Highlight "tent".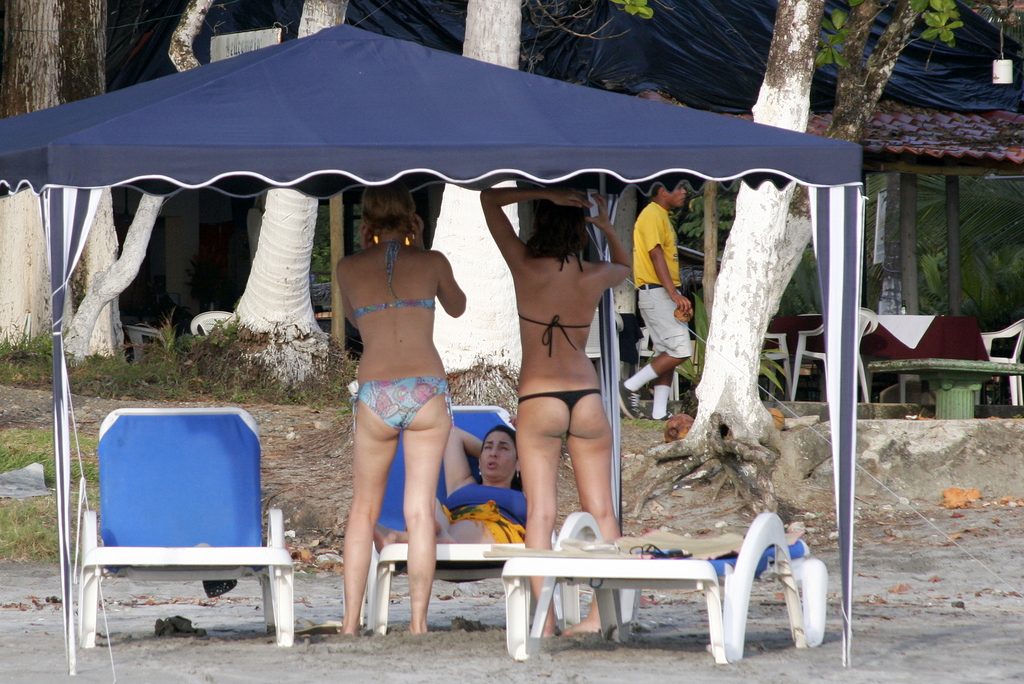
Highlighted region: [22,43,830,594].
